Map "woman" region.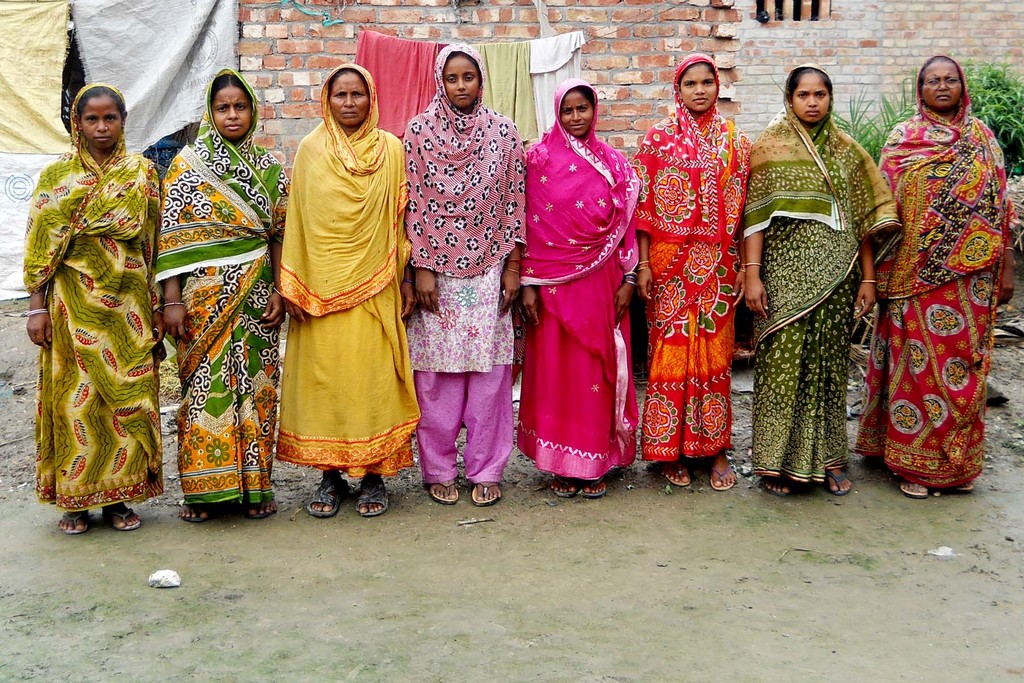
Mapped to select_region(20, 89, 166, 534).
